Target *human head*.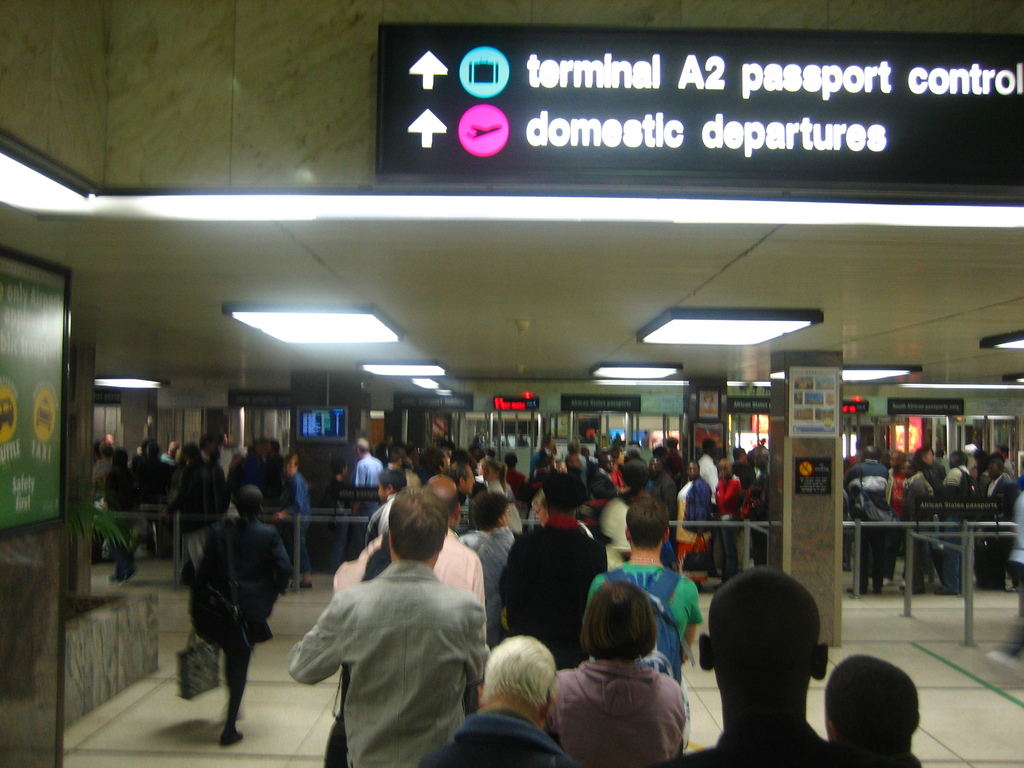
Target region: (left=985, top=450, right=1006, bottom=479).
